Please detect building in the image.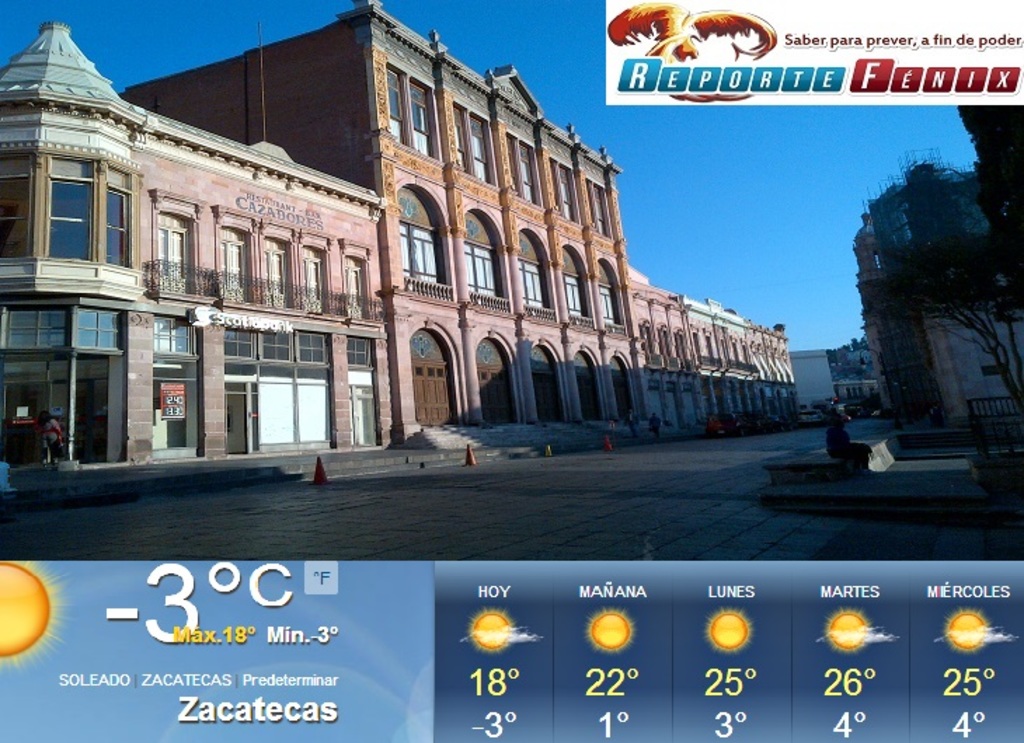
select_region(118, 0, 649, 450).
